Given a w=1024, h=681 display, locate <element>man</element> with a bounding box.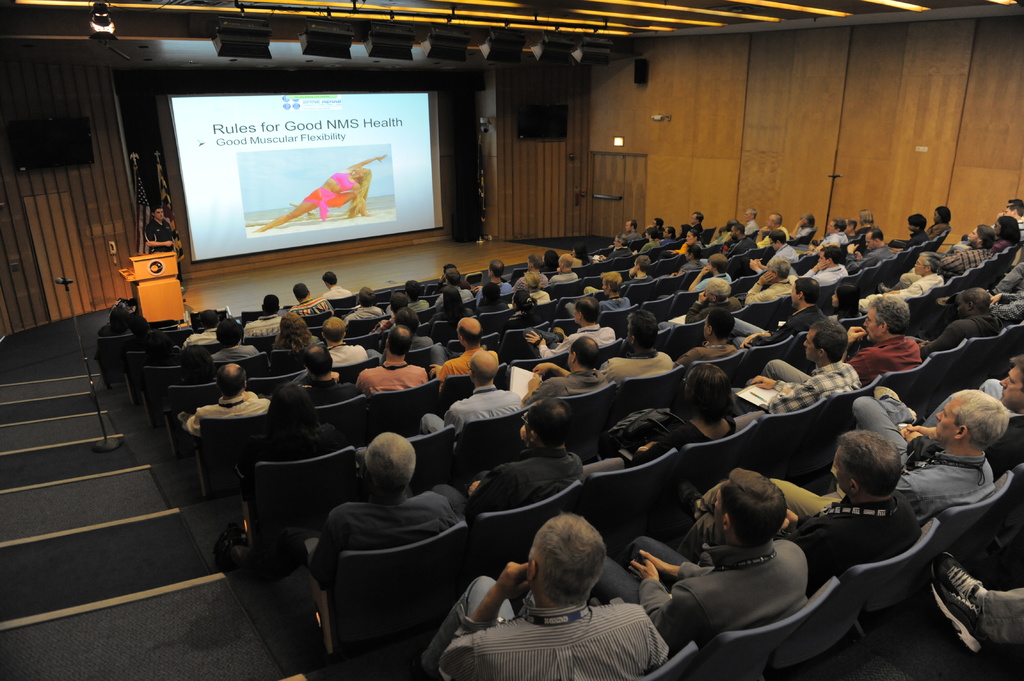
Located: {"left": 658, "top": 279, "right": 740, "bottom": 328}.
